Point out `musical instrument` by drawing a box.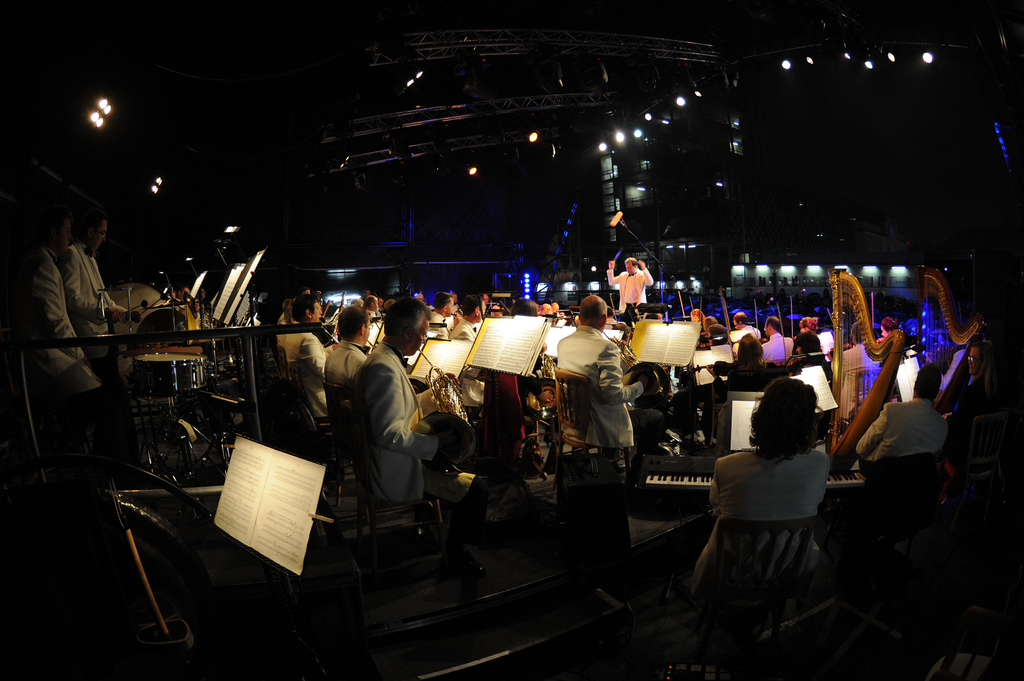
[718,283,743,360].
